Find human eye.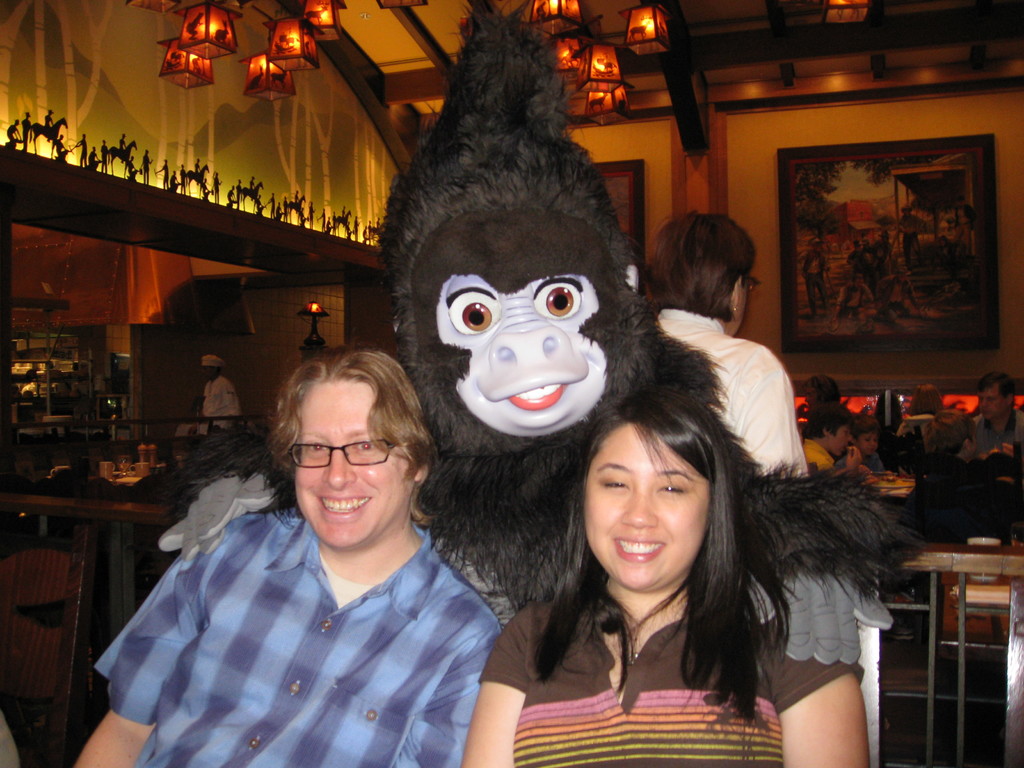
300,440,330,457.
